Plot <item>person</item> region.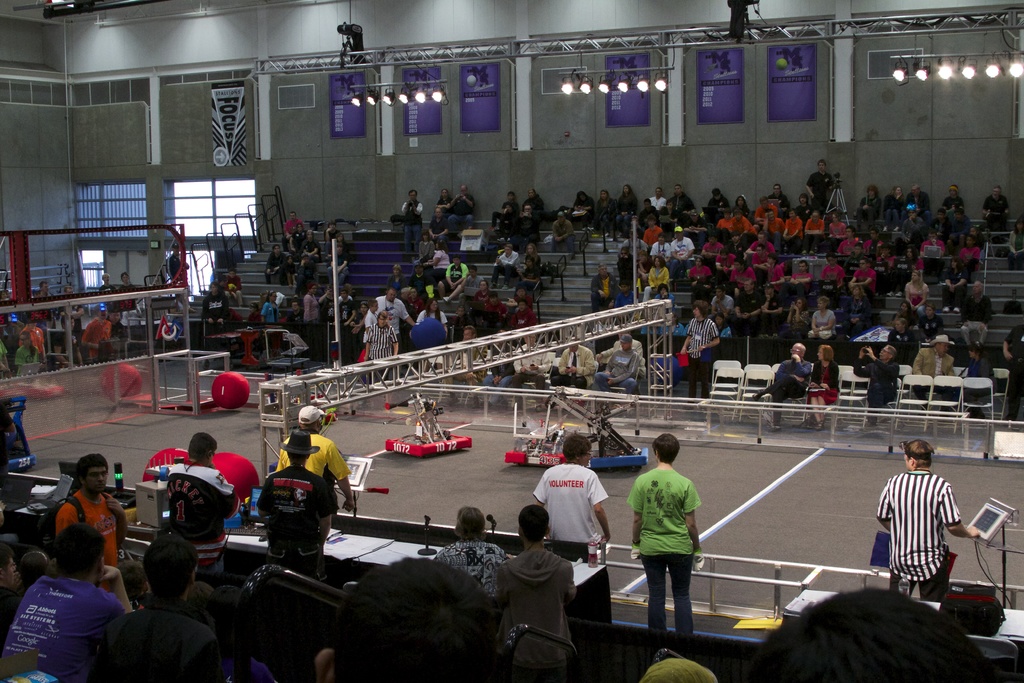
Plotted at (left=809, top=340, right=842, bottom=429).
